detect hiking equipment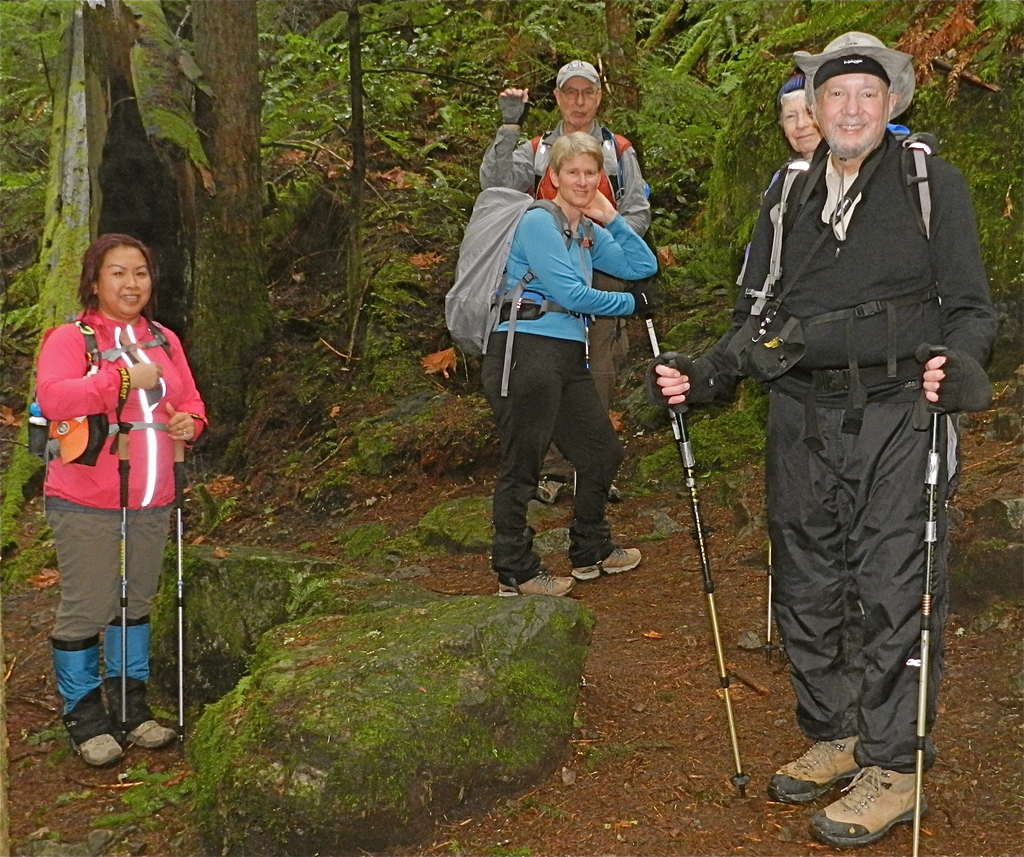
{"left": 503, "top": 575, "right": 579, "bottom": 596}
